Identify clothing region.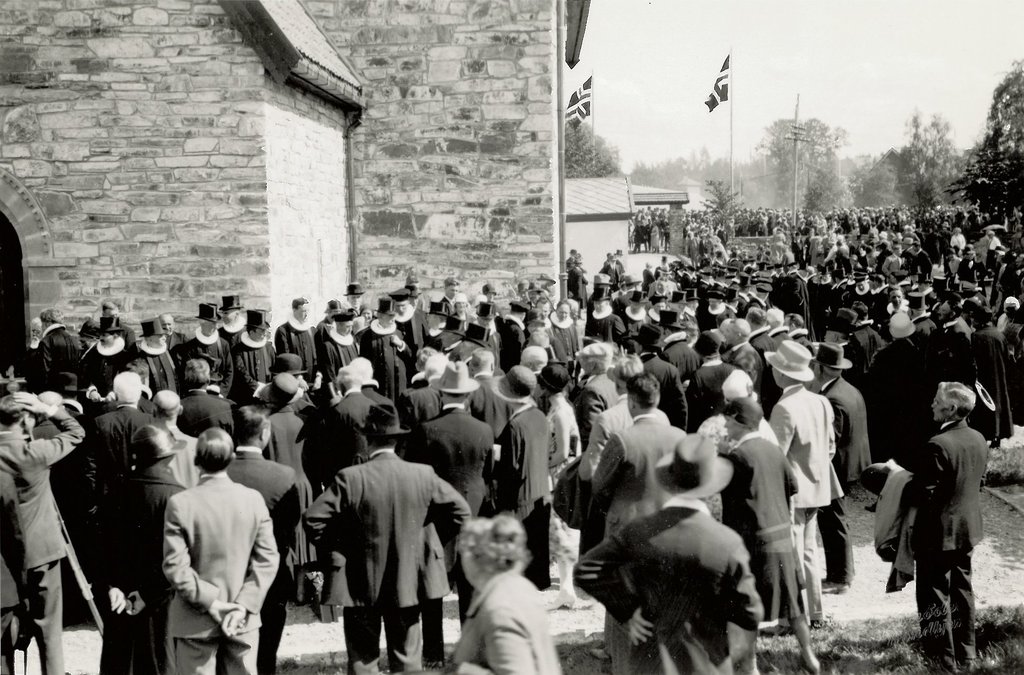
Region: select_region(689, 354, 726, 423).
